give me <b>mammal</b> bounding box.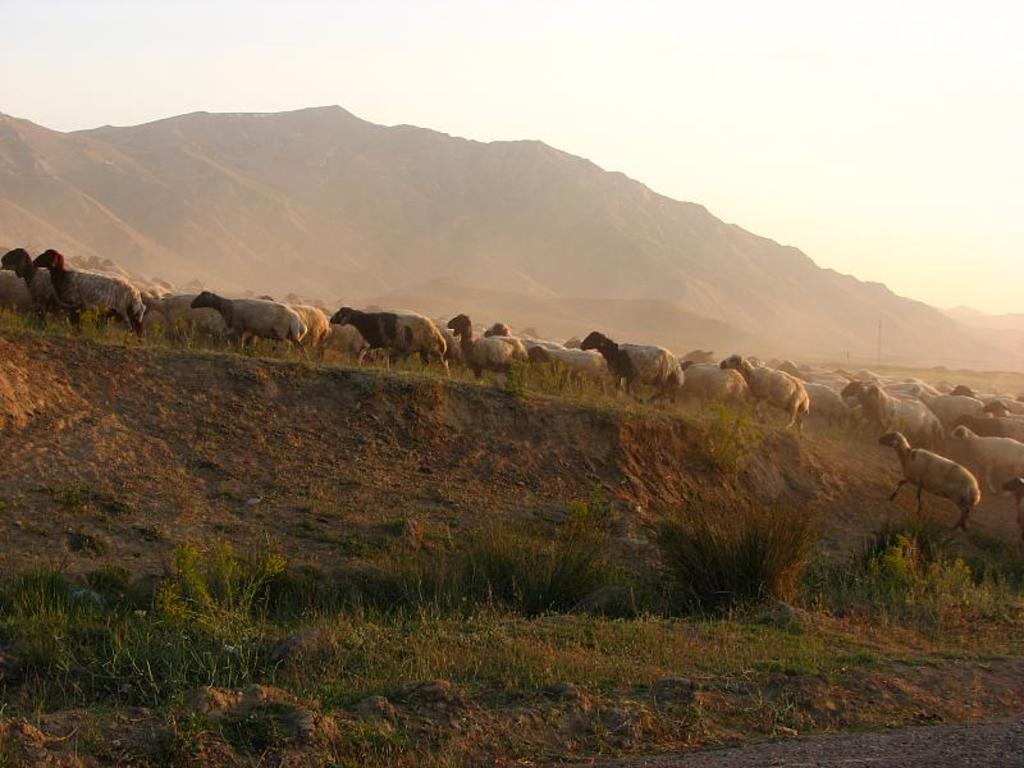
[left=484, top=324, right=563, bottom=383].
